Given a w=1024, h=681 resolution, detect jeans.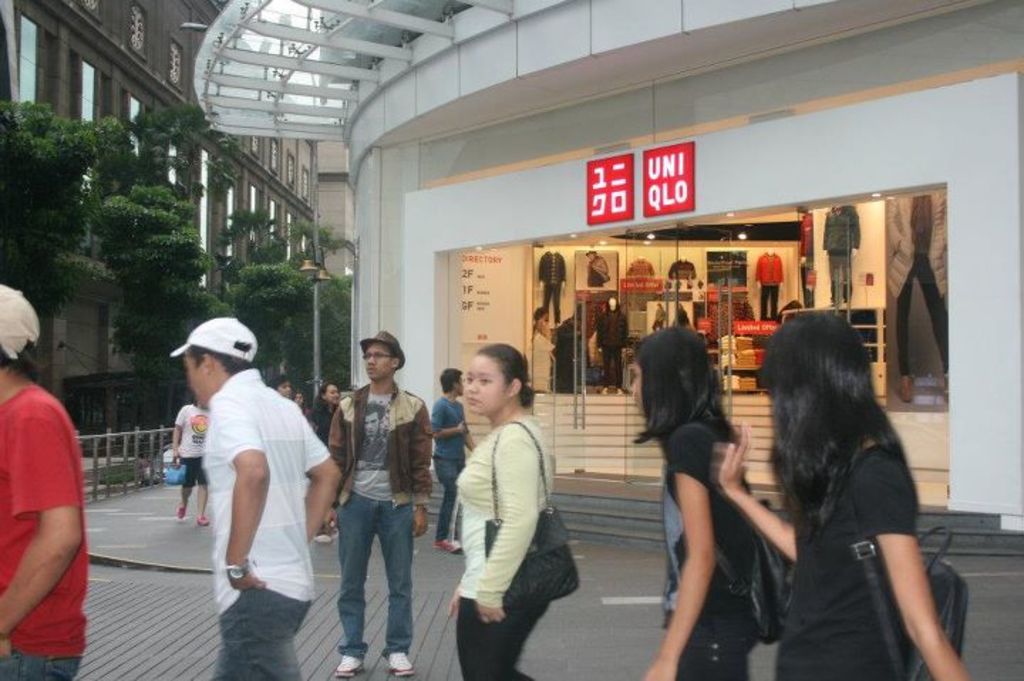
region(0, 644, 85, 680).
